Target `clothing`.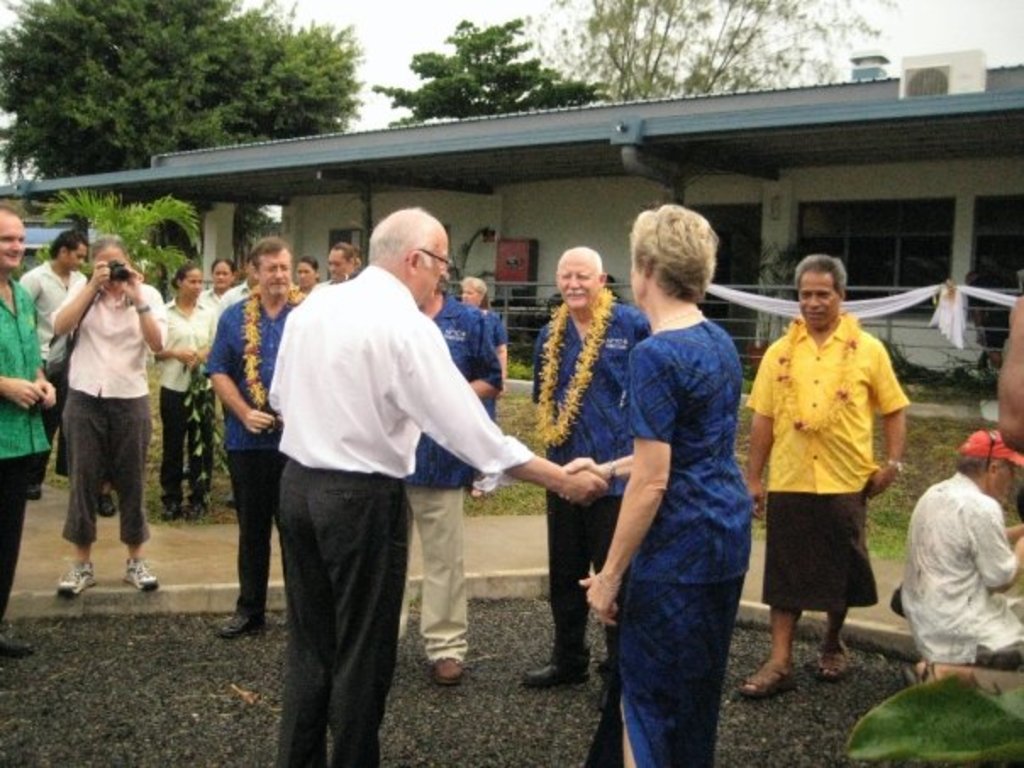
Target region: (x1=19, y1=261, x2=86, y2=417).
